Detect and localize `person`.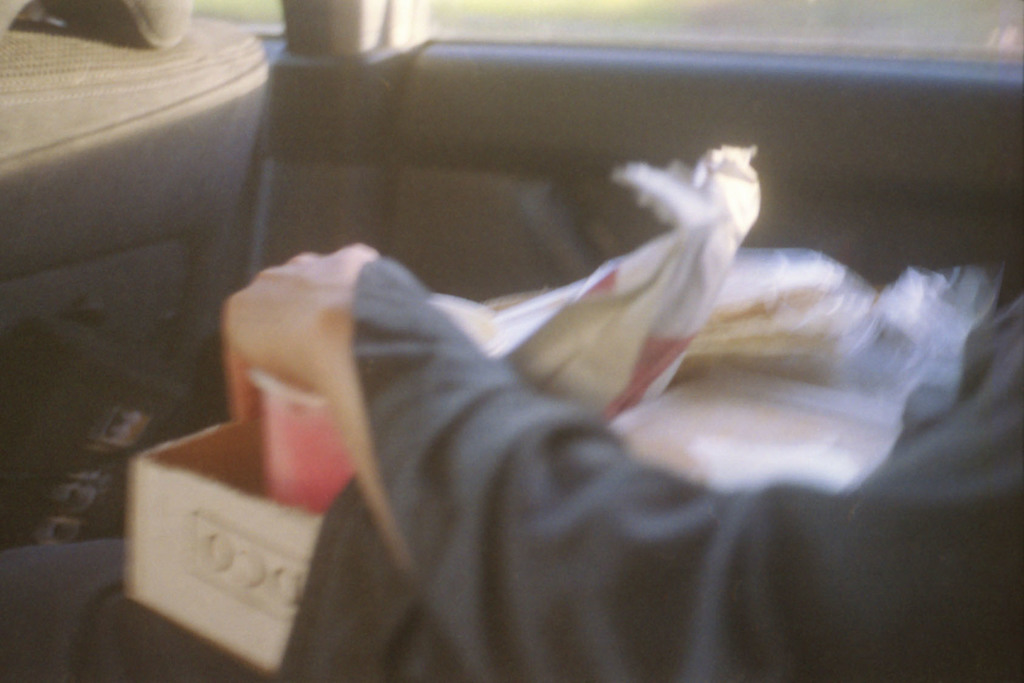
Localized at left=0, top=183, right=1023, bottom=682.
